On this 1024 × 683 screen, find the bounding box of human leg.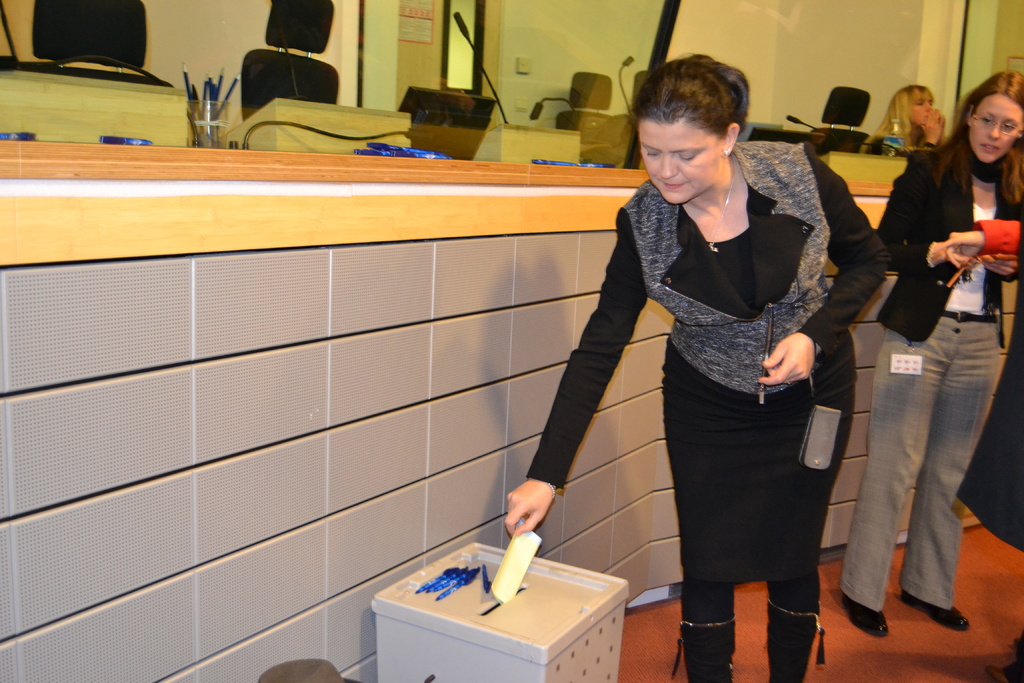
Bounding box: [662,325,736,680].
